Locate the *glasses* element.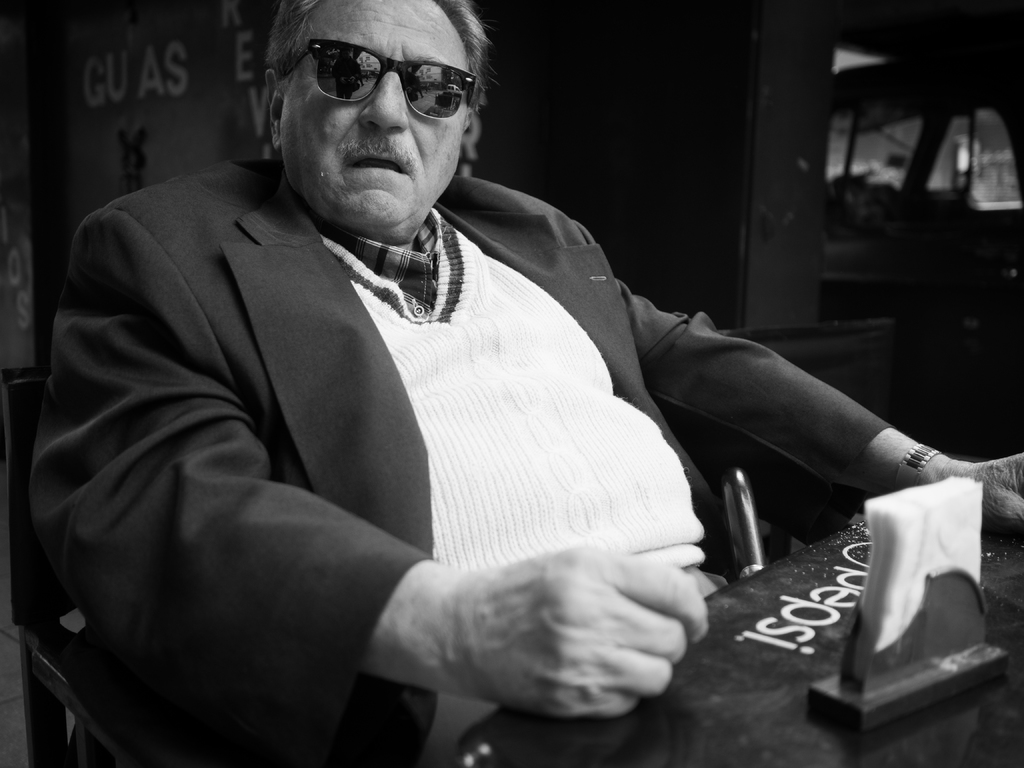
Element bbox: [left=274, top=36, right=477, bottom=105].
